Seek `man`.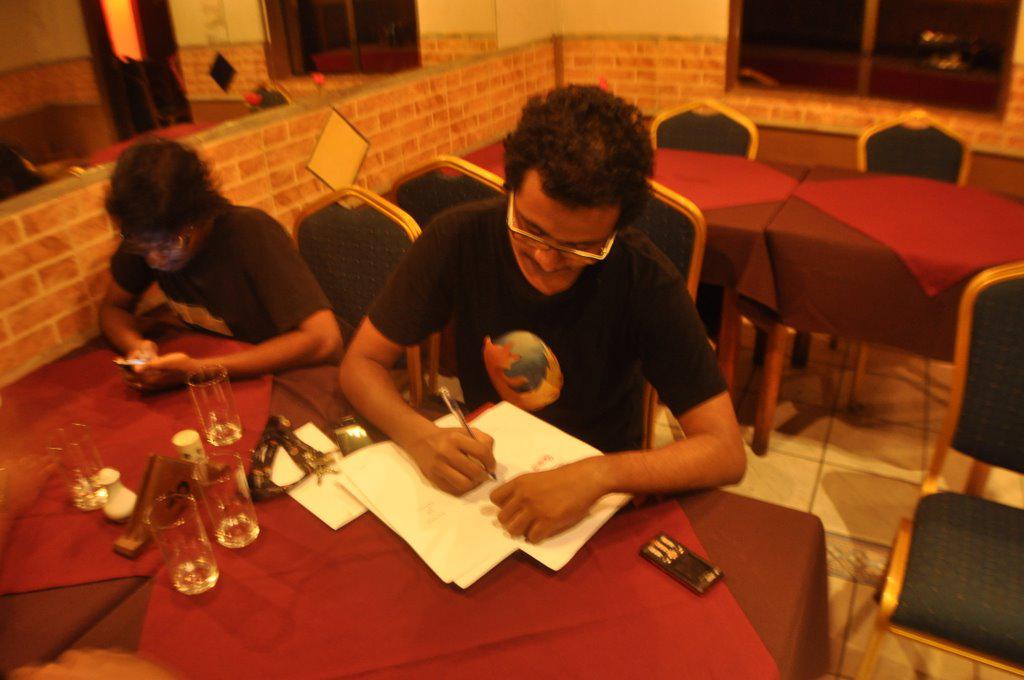
box=[98, 137, 345, 395].
